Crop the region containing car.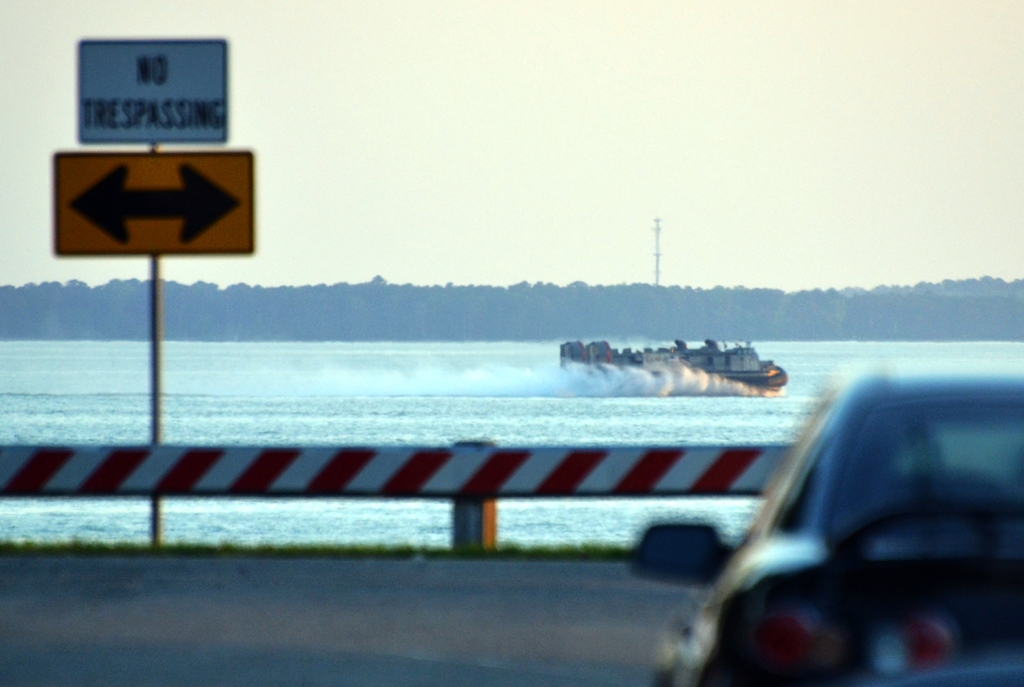
Crop region: bbox(620, 355, 1023, 686).
